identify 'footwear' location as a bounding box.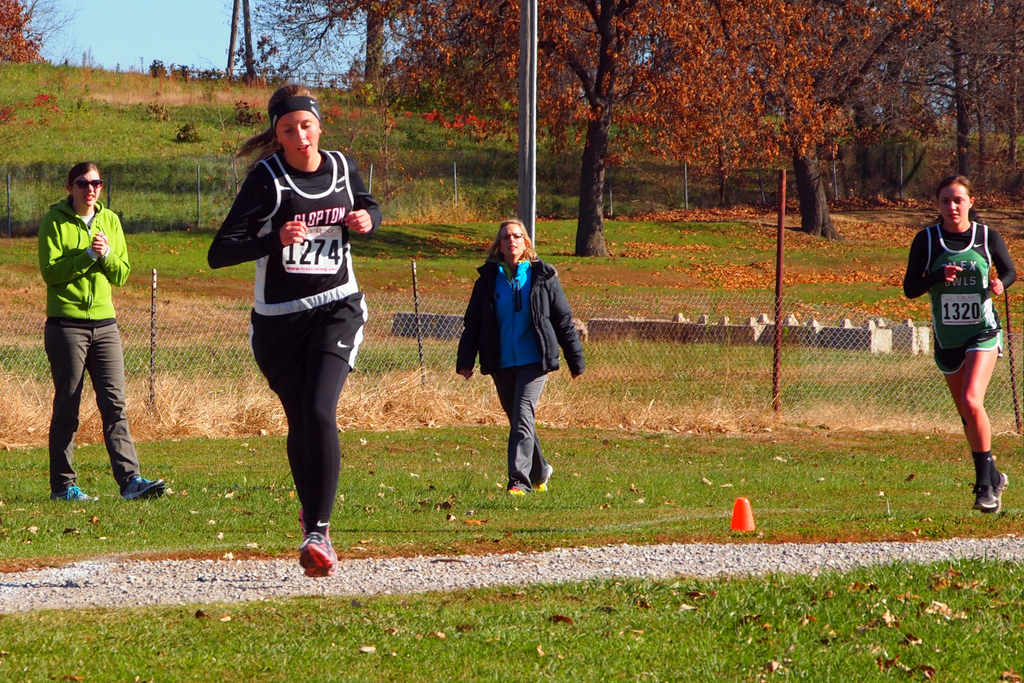
280, 531, 338, 590.
